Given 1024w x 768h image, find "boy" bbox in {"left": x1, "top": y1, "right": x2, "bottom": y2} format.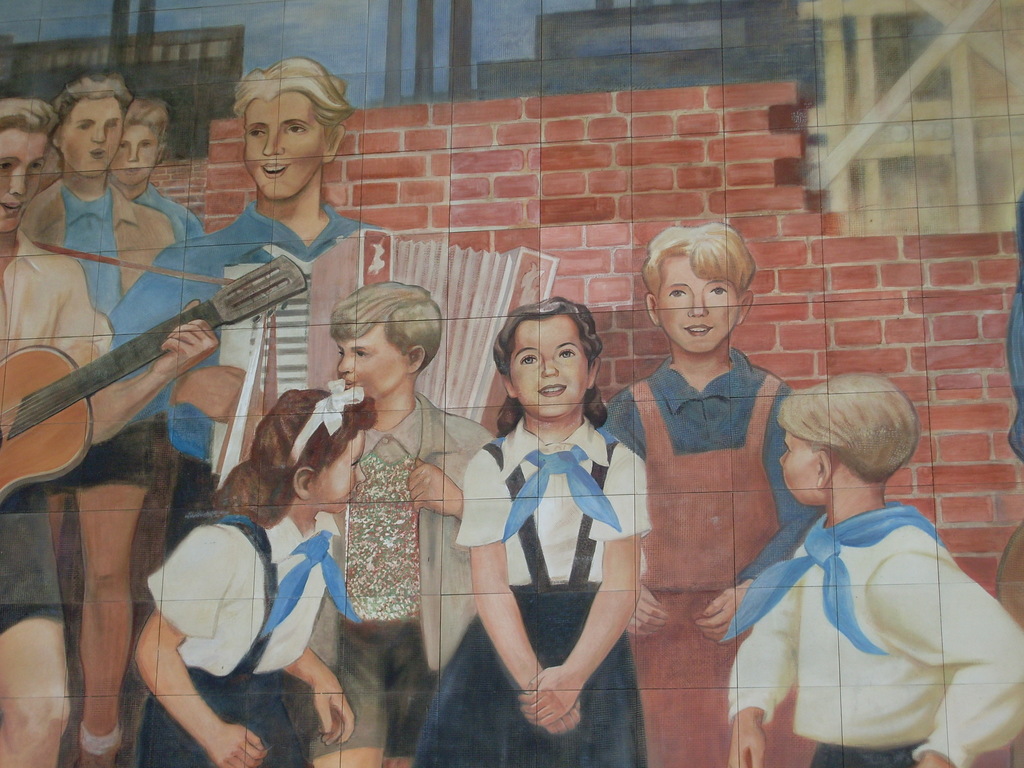
{"left": 597, "top": 225, "right": 826, "bottom": 767}.
